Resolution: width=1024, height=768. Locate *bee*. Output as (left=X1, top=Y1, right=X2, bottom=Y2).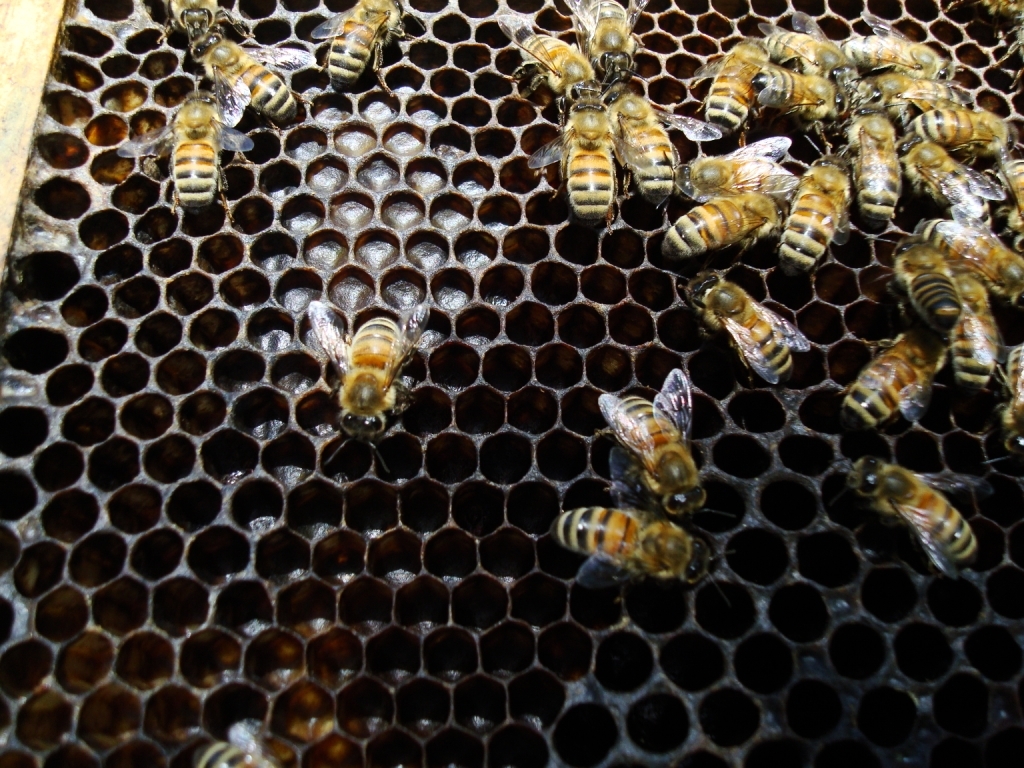
(left=845, top=445, right=981, bottom=592).
